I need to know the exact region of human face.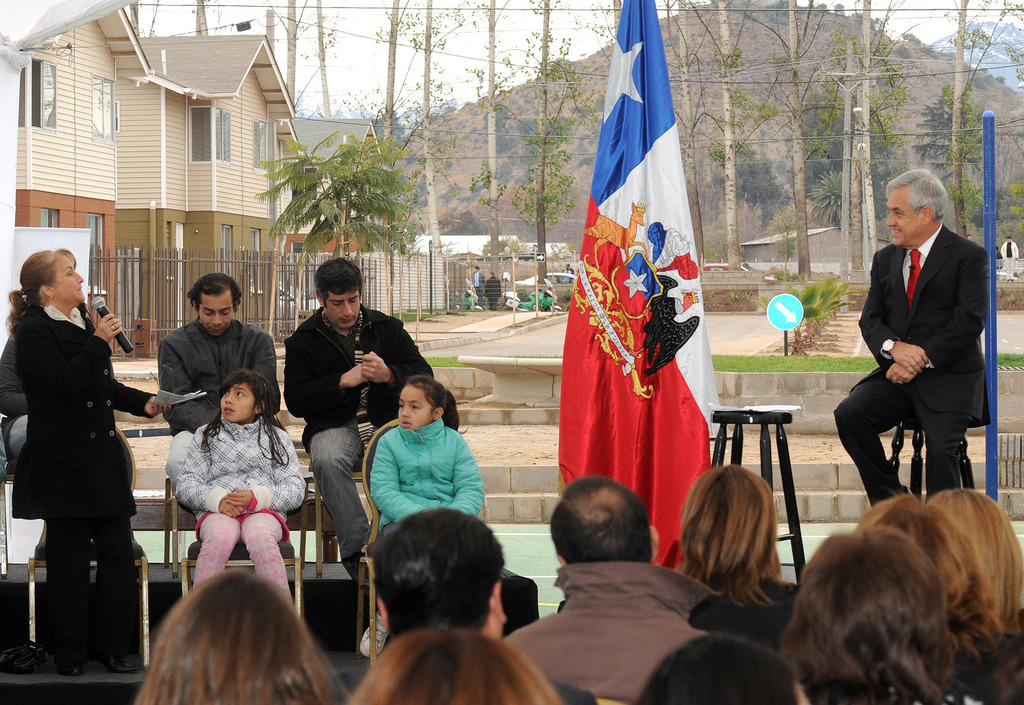
Region: [left=397, top=385, right=435, bottom=432].
